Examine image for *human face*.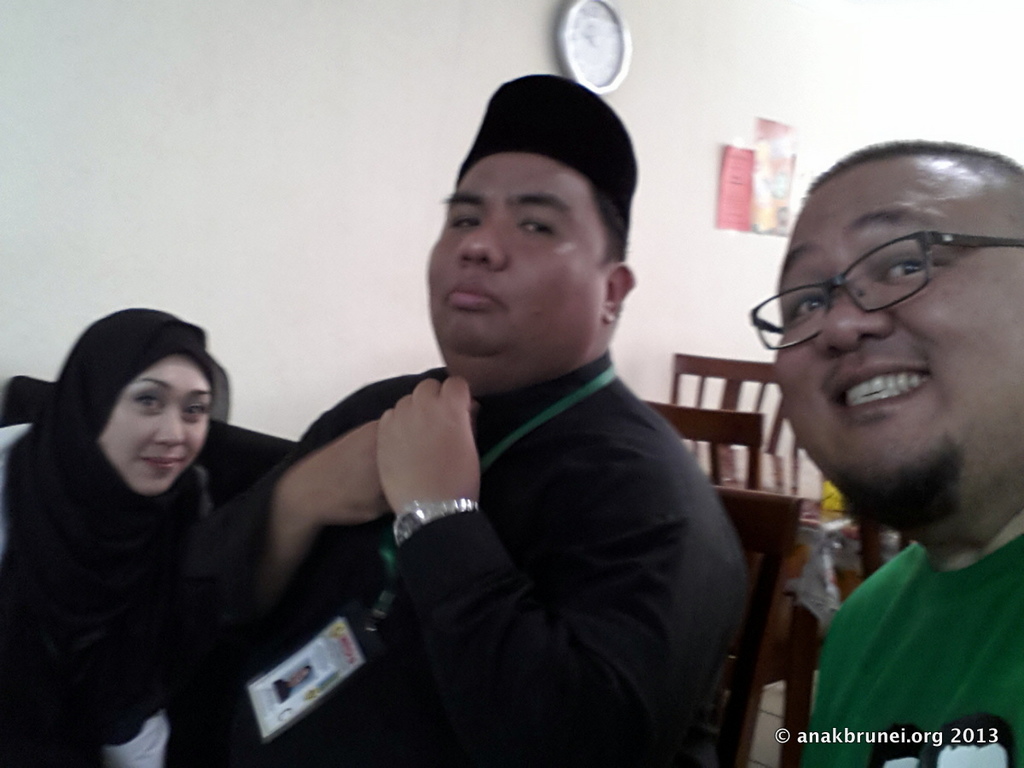
Examination result: left=101, top=356, right=216, bottom=493.
